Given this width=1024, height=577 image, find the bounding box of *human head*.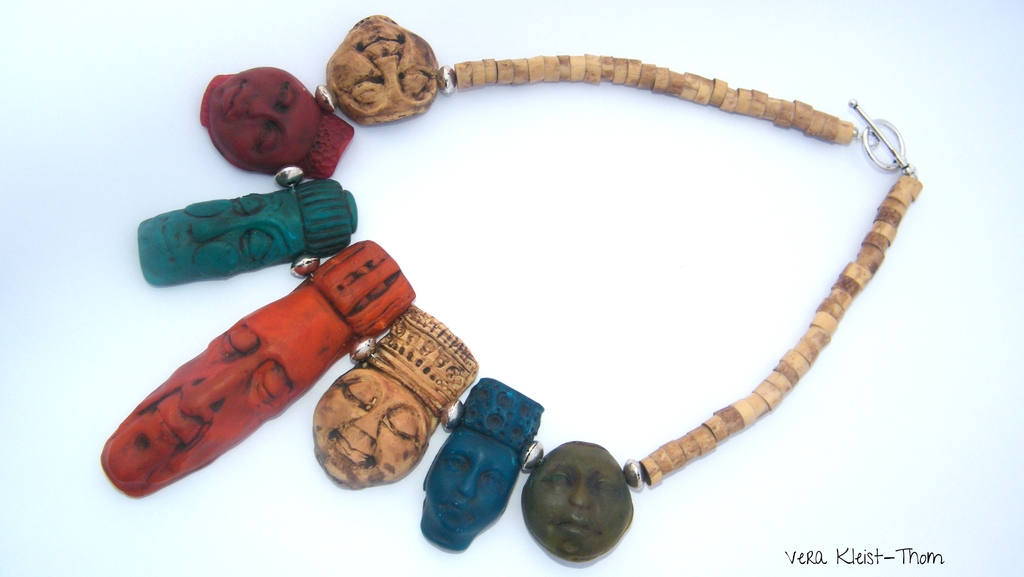
[x1=325, y1=12, x2=441, y2=122].
